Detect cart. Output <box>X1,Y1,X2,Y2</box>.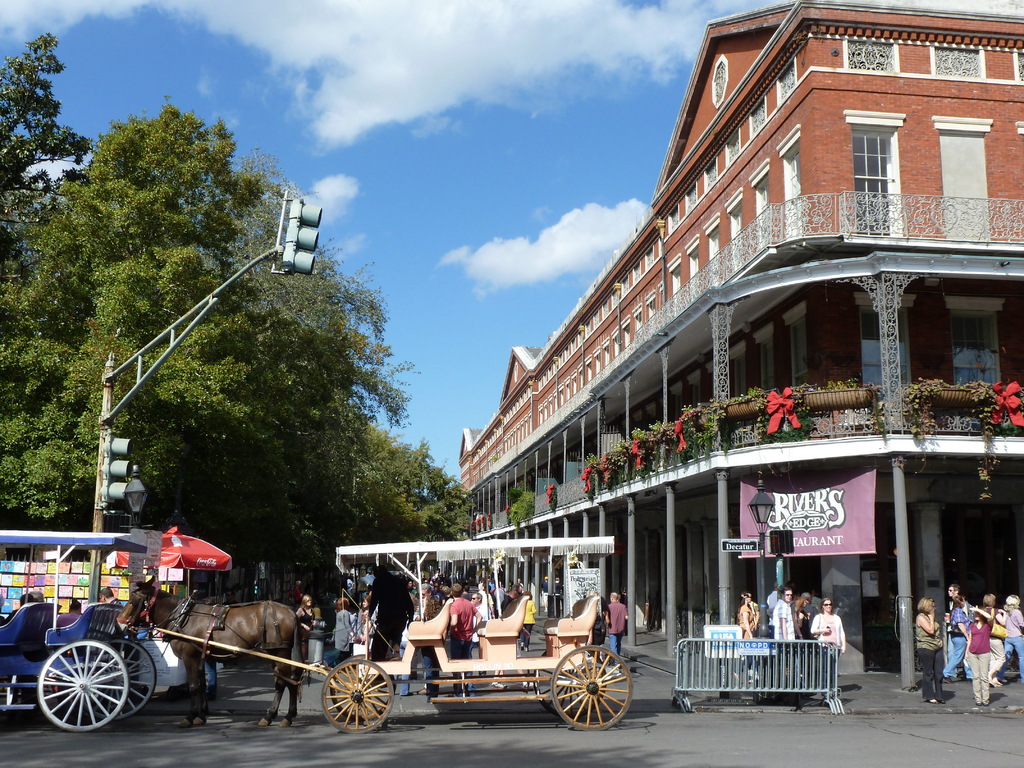
<box>122,552,614,742</box>.
